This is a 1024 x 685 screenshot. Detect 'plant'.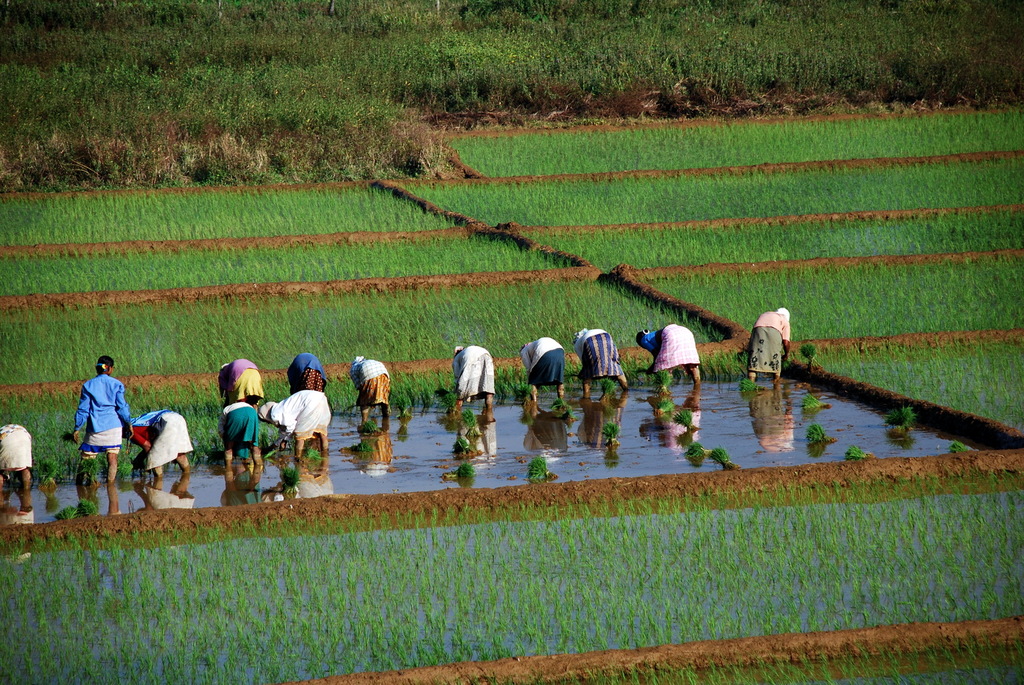
[307,445,321,462].
